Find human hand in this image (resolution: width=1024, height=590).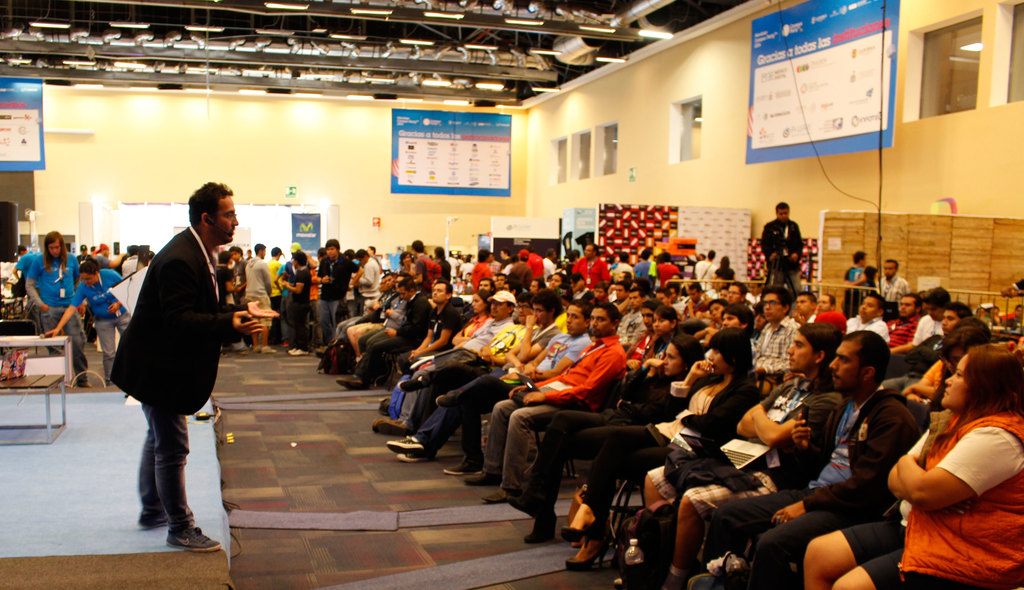
left=650, top=358, right=664, bottom=366.
